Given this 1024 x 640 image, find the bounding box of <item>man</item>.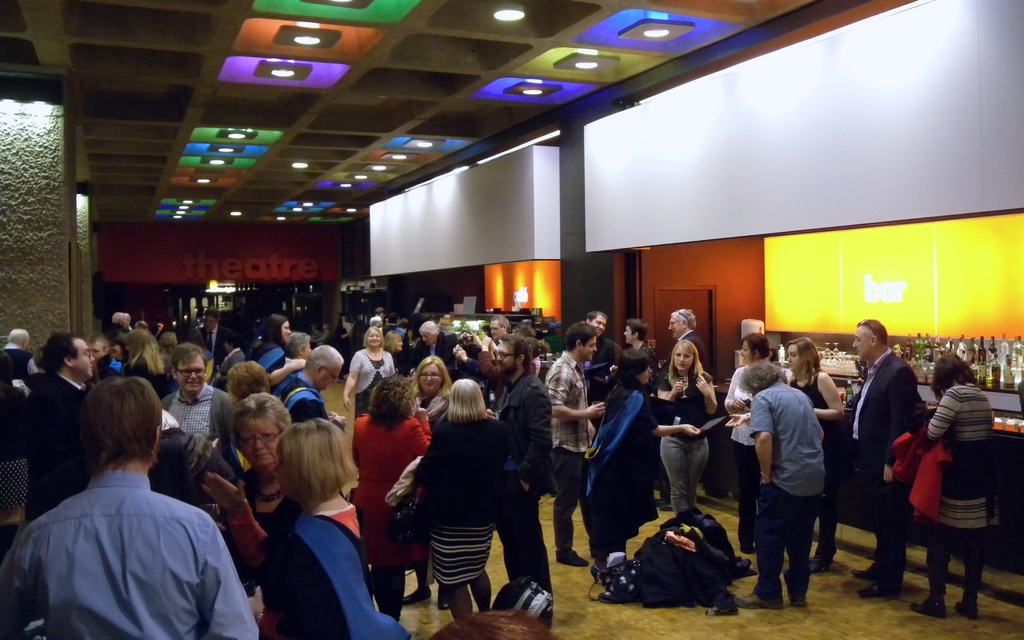
region(259, 329, 316, 392).
